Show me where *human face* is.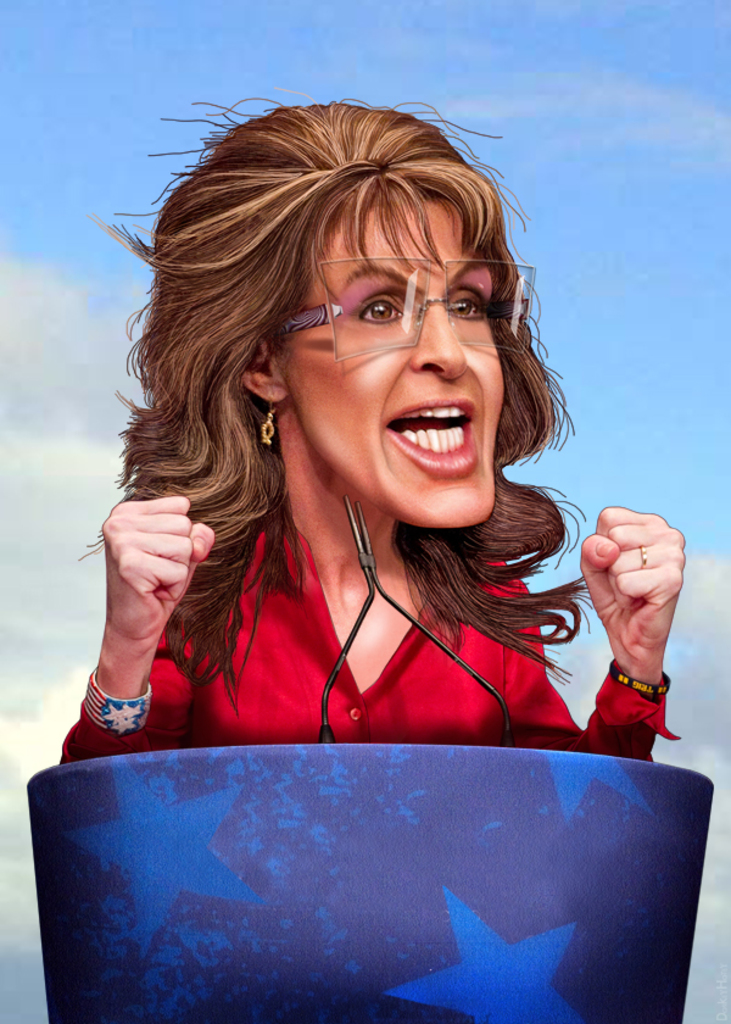
*human face* is at {"left": 284, "top": 199, "right": 507, "bottom": 516}.
